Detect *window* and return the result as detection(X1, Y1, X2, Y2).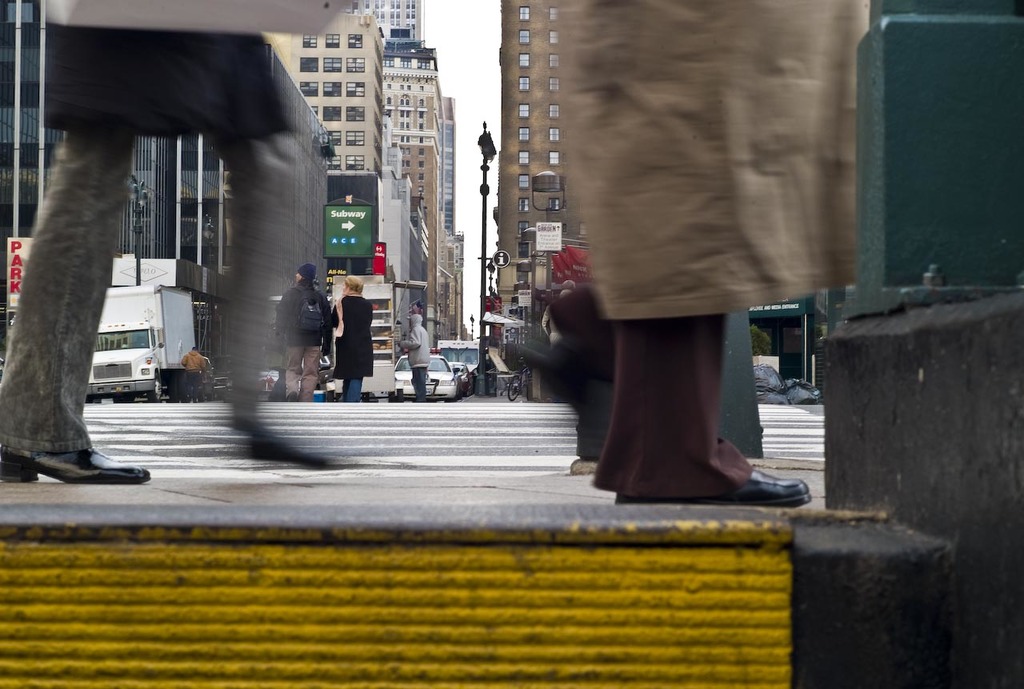
detection(386, 97, 389, 105).
